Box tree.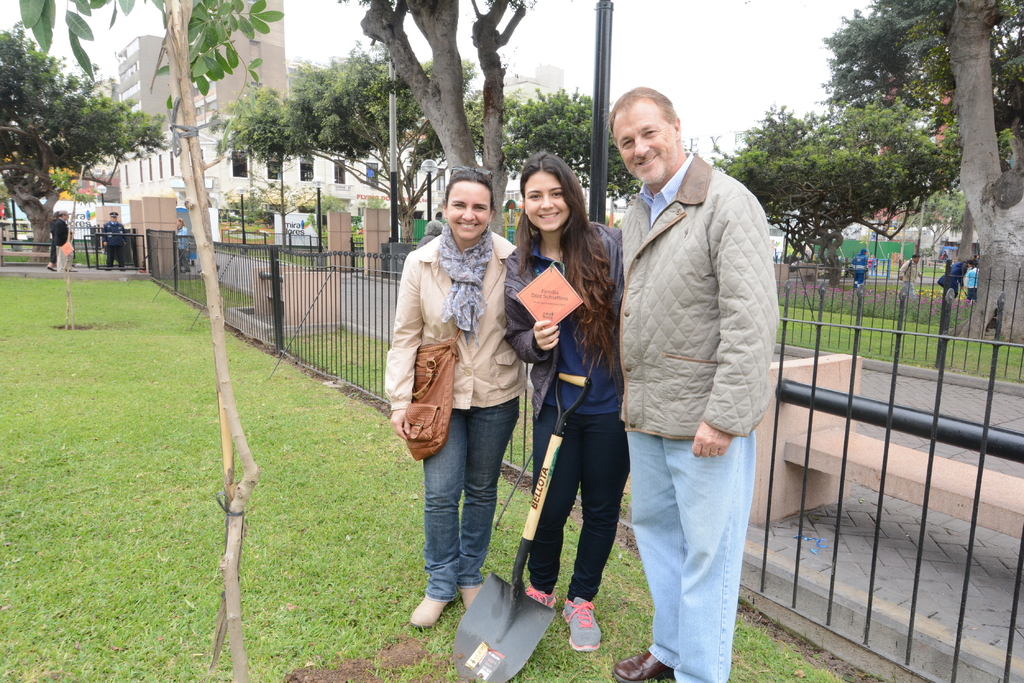
l=699, t=94, r=964, b=294.
